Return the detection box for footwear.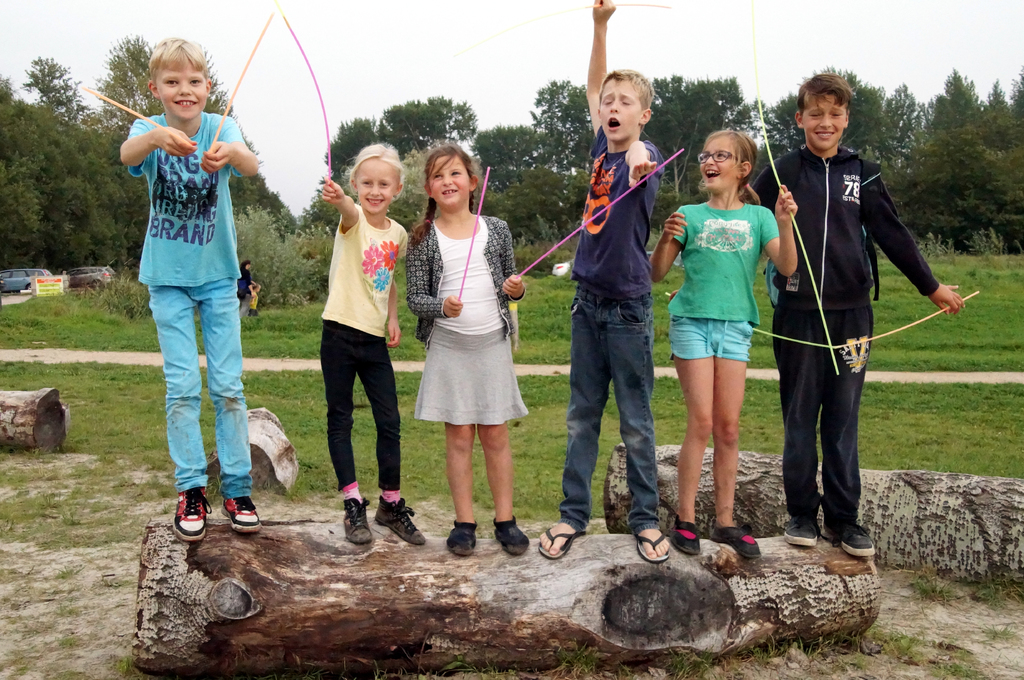
535 529 589 560.
